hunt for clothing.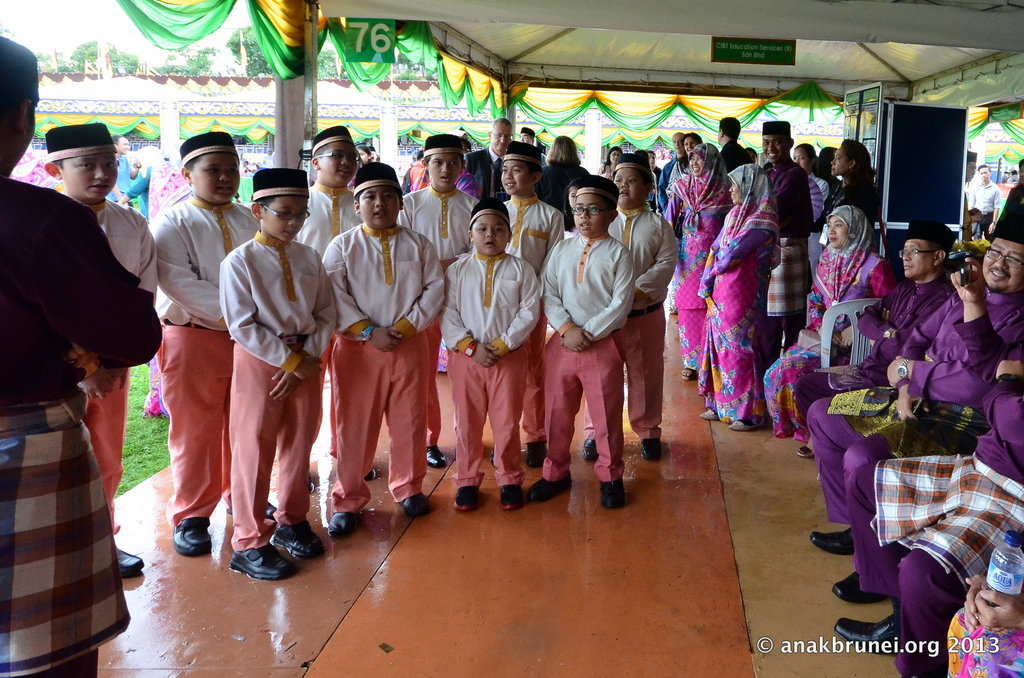
Hunted down at (x1=539, y1=164, x2=586, y2=205).
